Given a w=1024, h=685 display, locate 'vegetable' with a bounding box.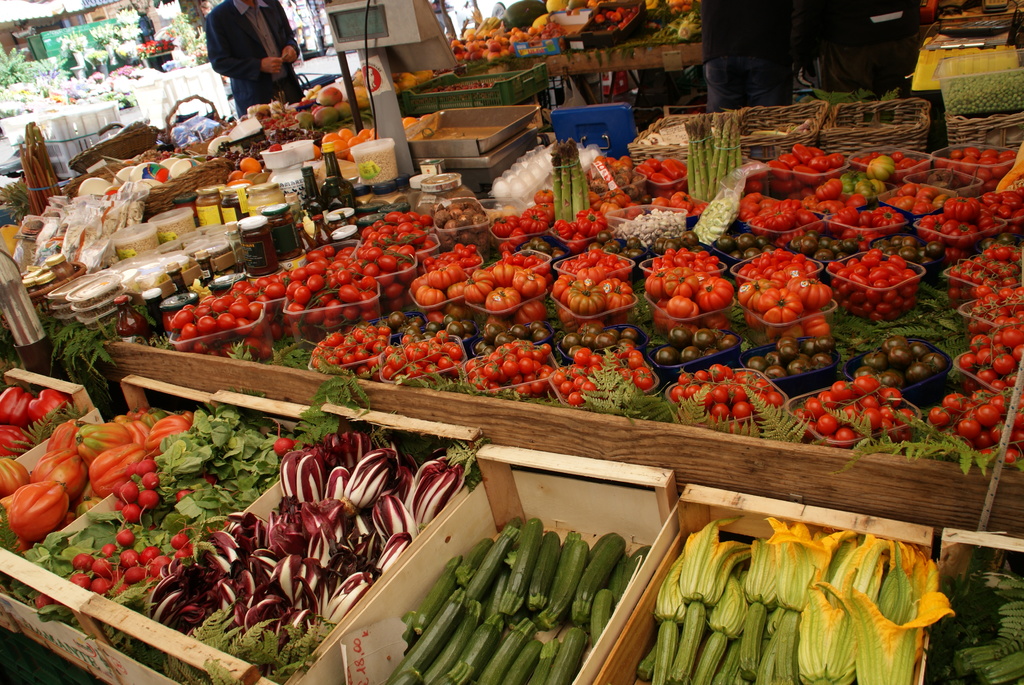
Located: bbox(486, 287, 521, 310).
